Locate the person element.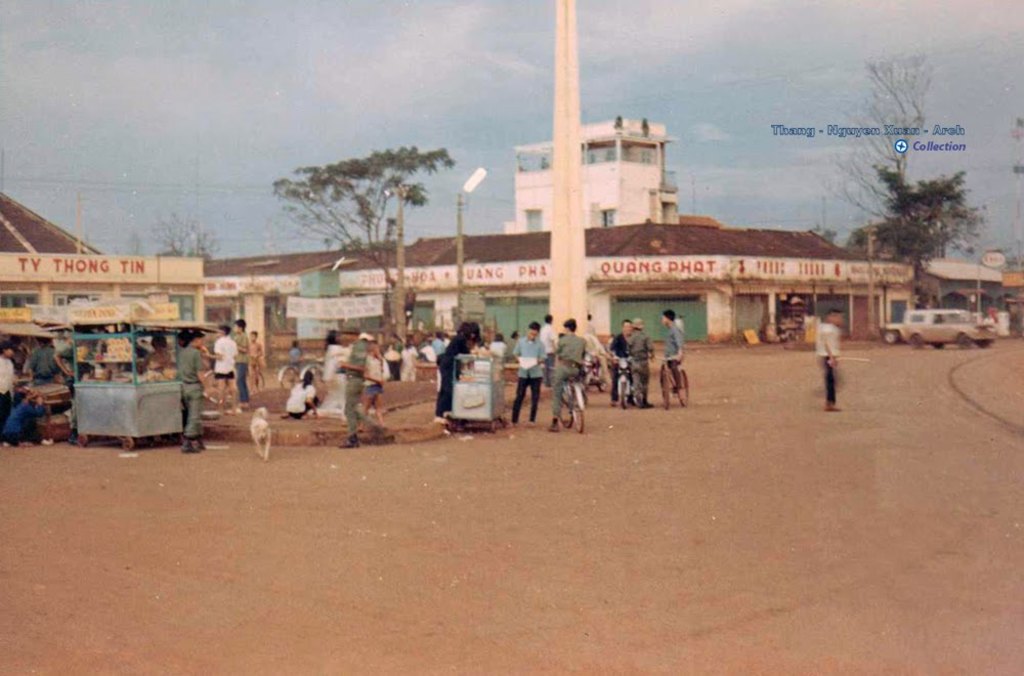
Element bbox: 230,319,249,414.
